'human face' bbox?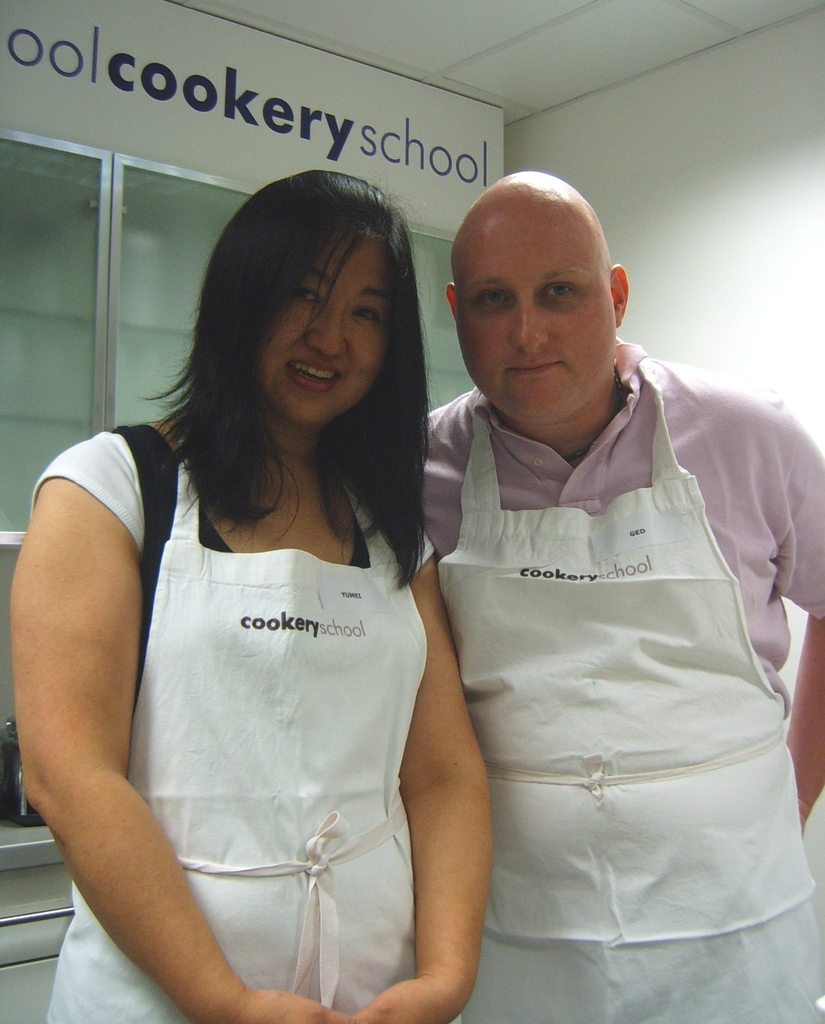
[left=247, top=238, right=382, bottom=427]
